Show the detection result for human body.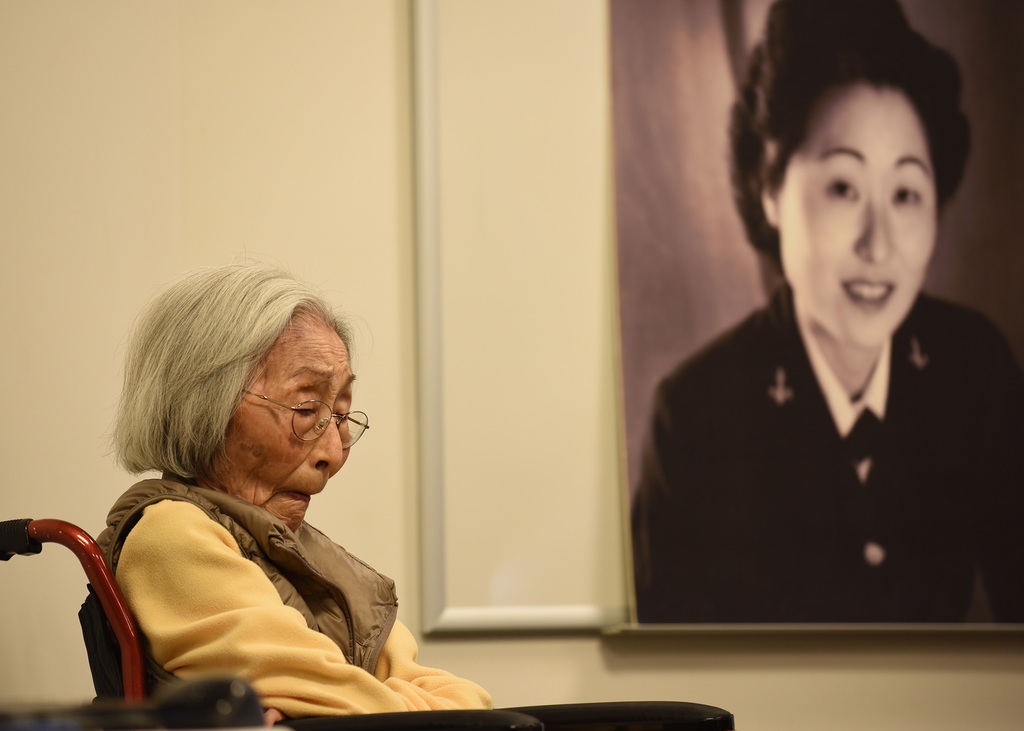
bbox=[629, 289, 1023, 625].
